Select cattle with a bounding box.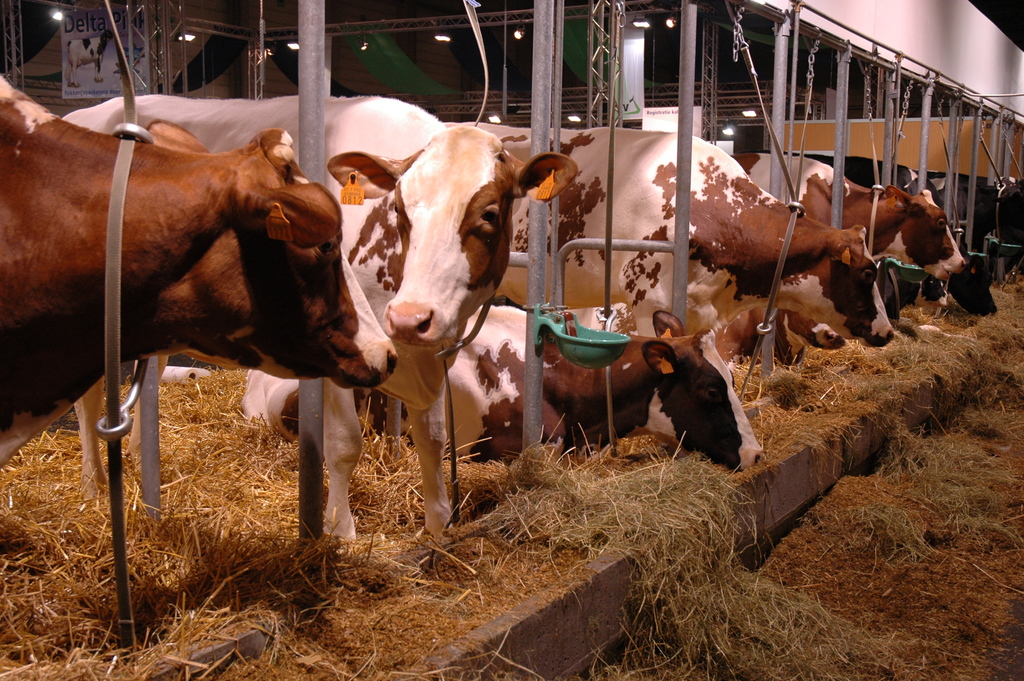
select_region(1, 72, 402, 464).
